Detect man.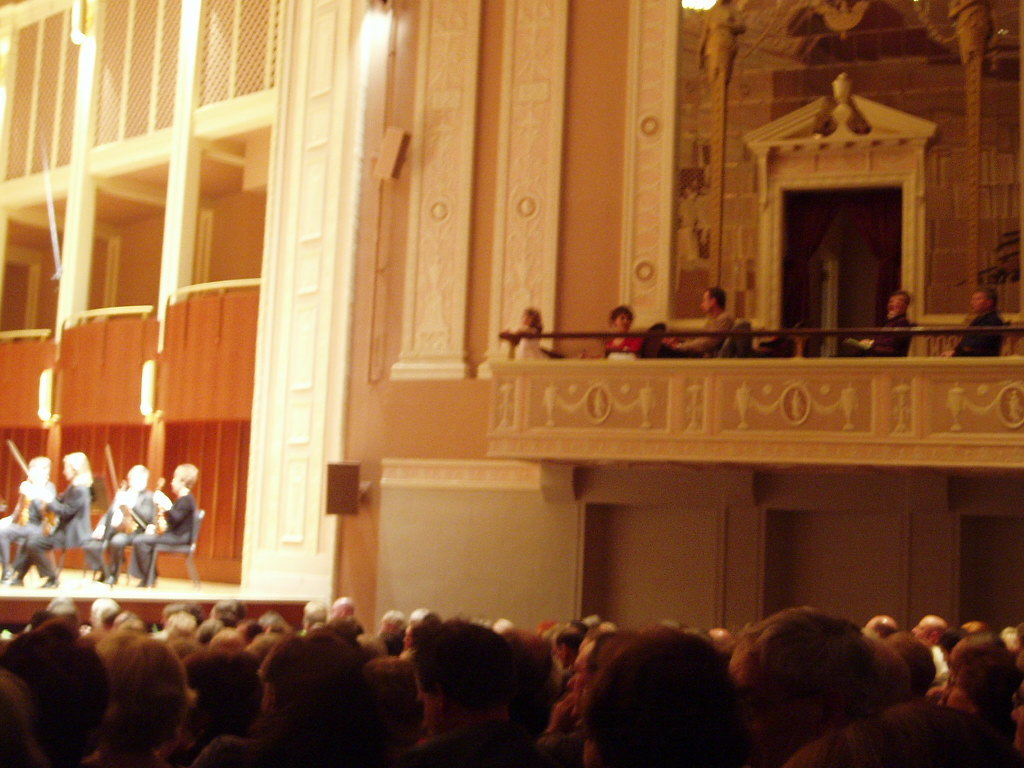
Detected at 206/624/250/655.
